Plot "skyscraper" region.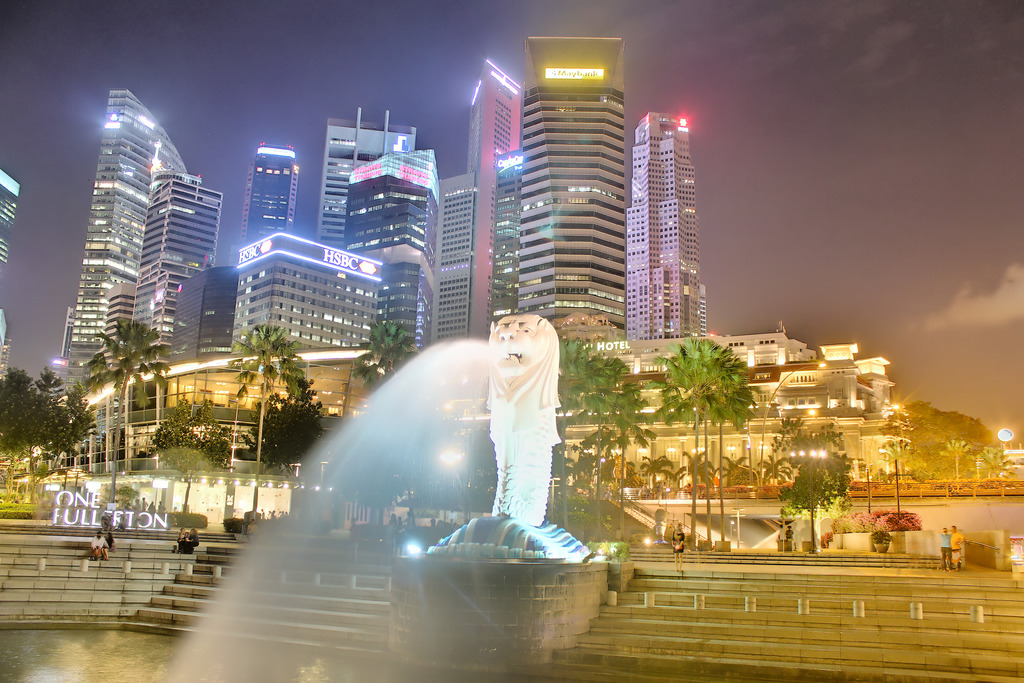
Plotted at <region>456, 55, 521, 343</region>.
